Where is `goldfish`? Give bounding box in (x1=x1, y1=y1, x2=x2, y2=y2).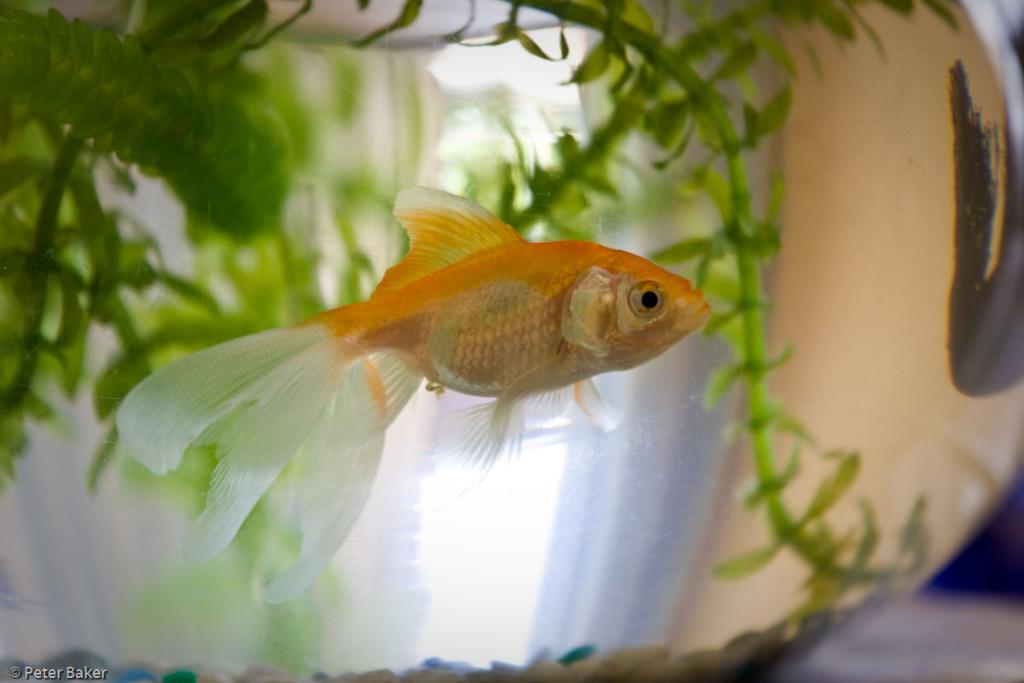
(x1=116, y1=182, x2=708, y2=605).
